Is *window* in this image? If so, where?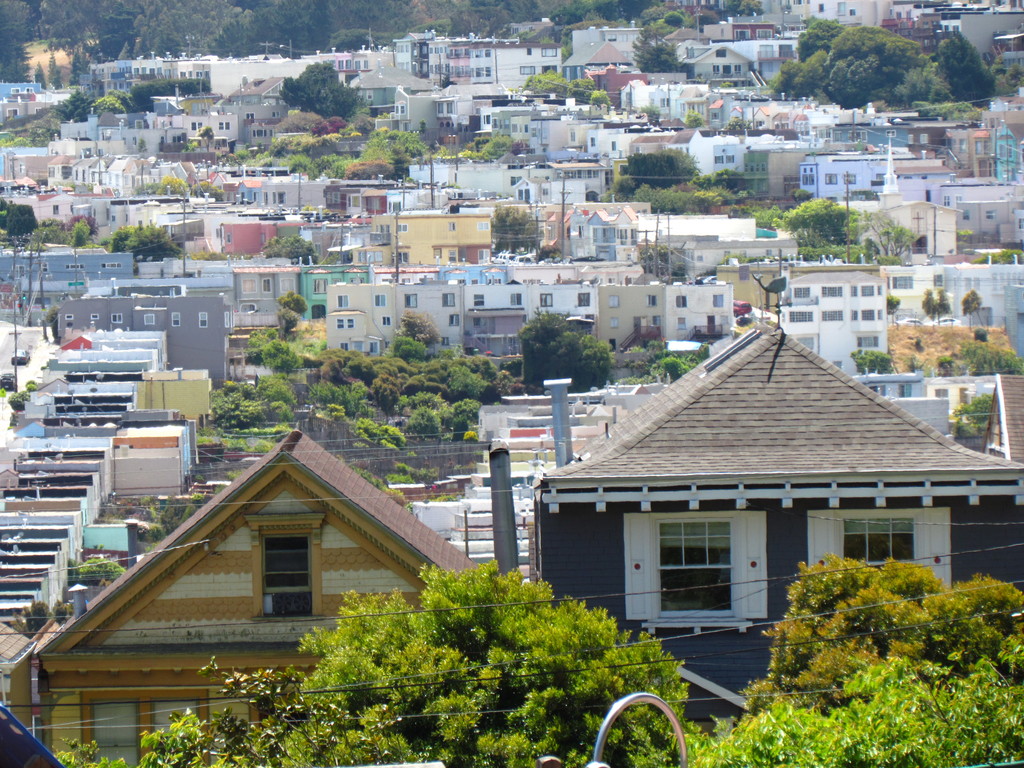
Yes, at [43,263,51,274].
